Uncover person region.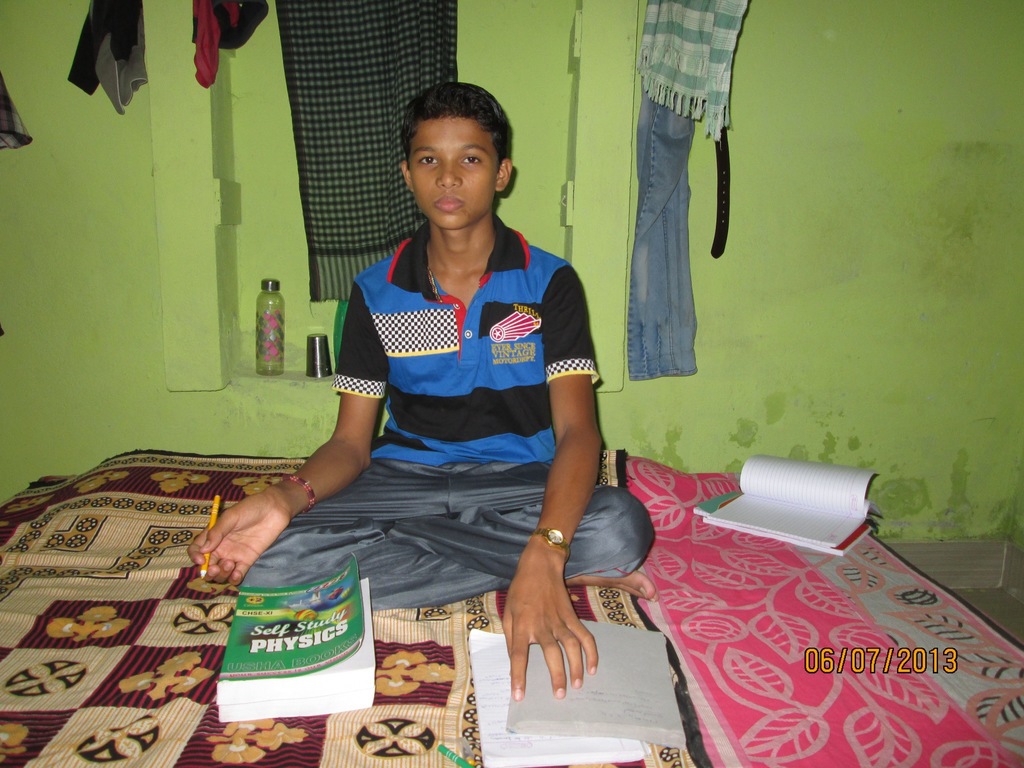
Uncovered: [x1=248, y1=101, x2=627, y2=701].
